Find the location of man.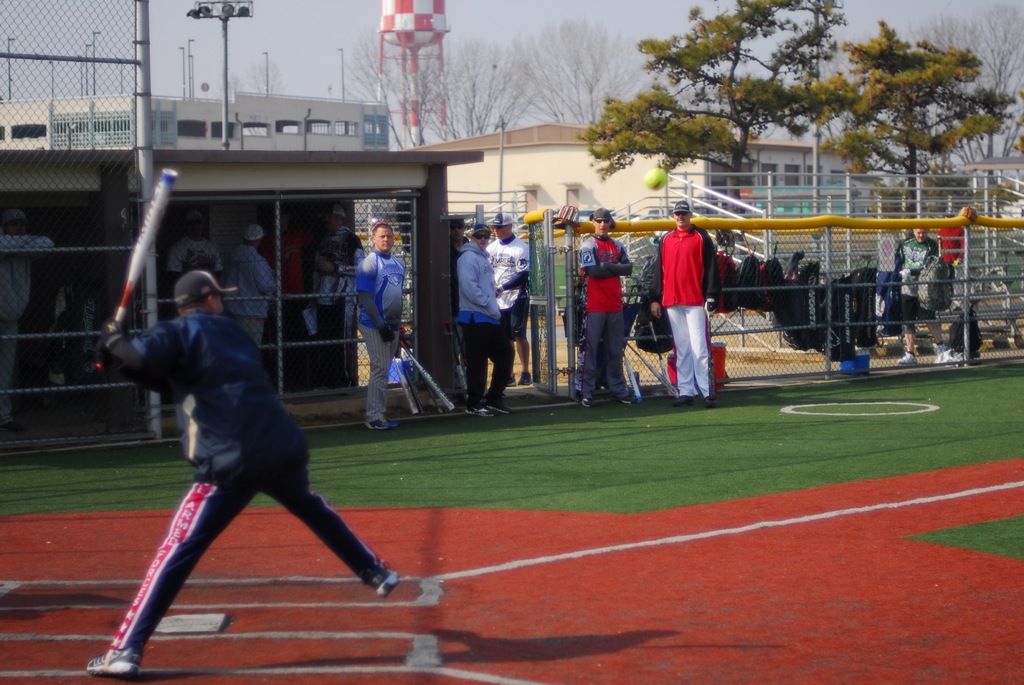
Location: [x1=88, y1=232, x2=388, y2=658].
